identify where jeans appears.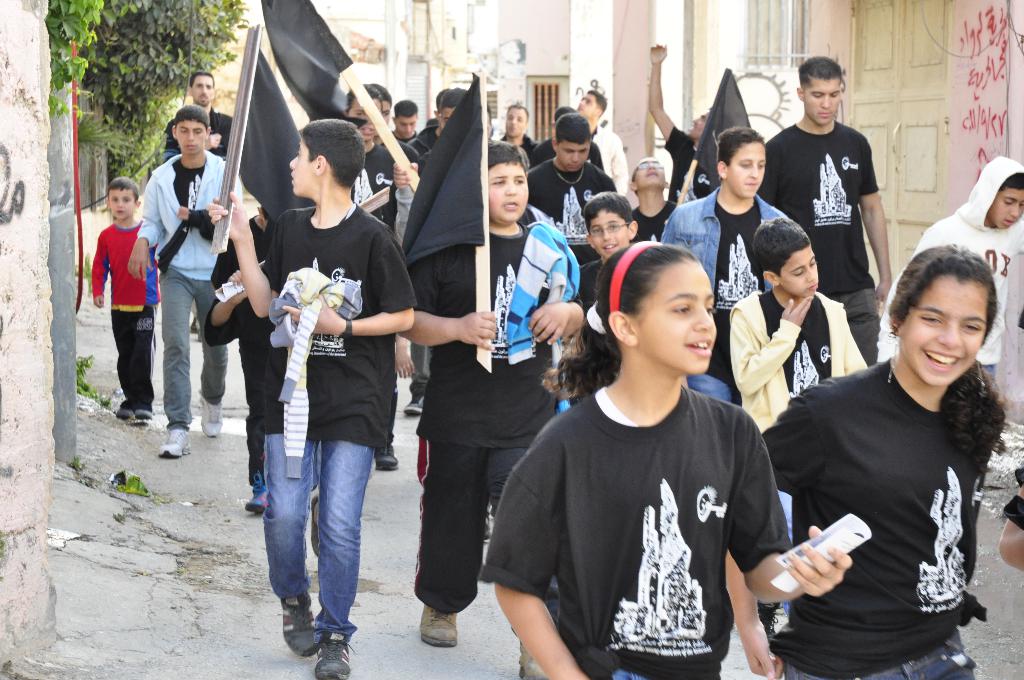
Appears at bbox=(160, 268, 236, 429).
